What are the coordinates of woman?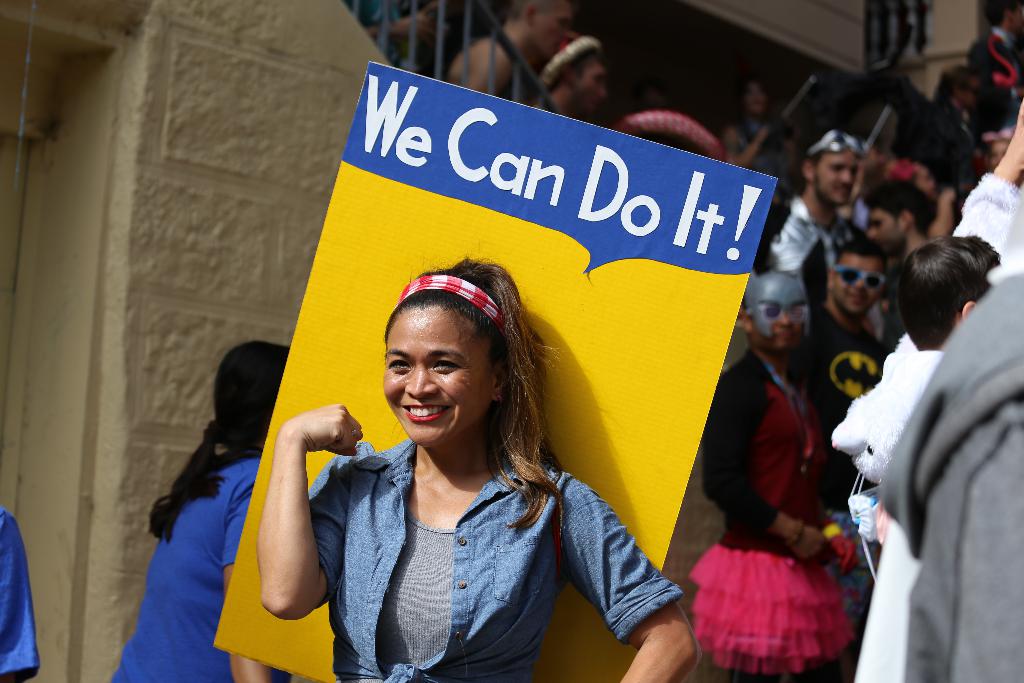
bbox=[109, 341, 289, 682].
